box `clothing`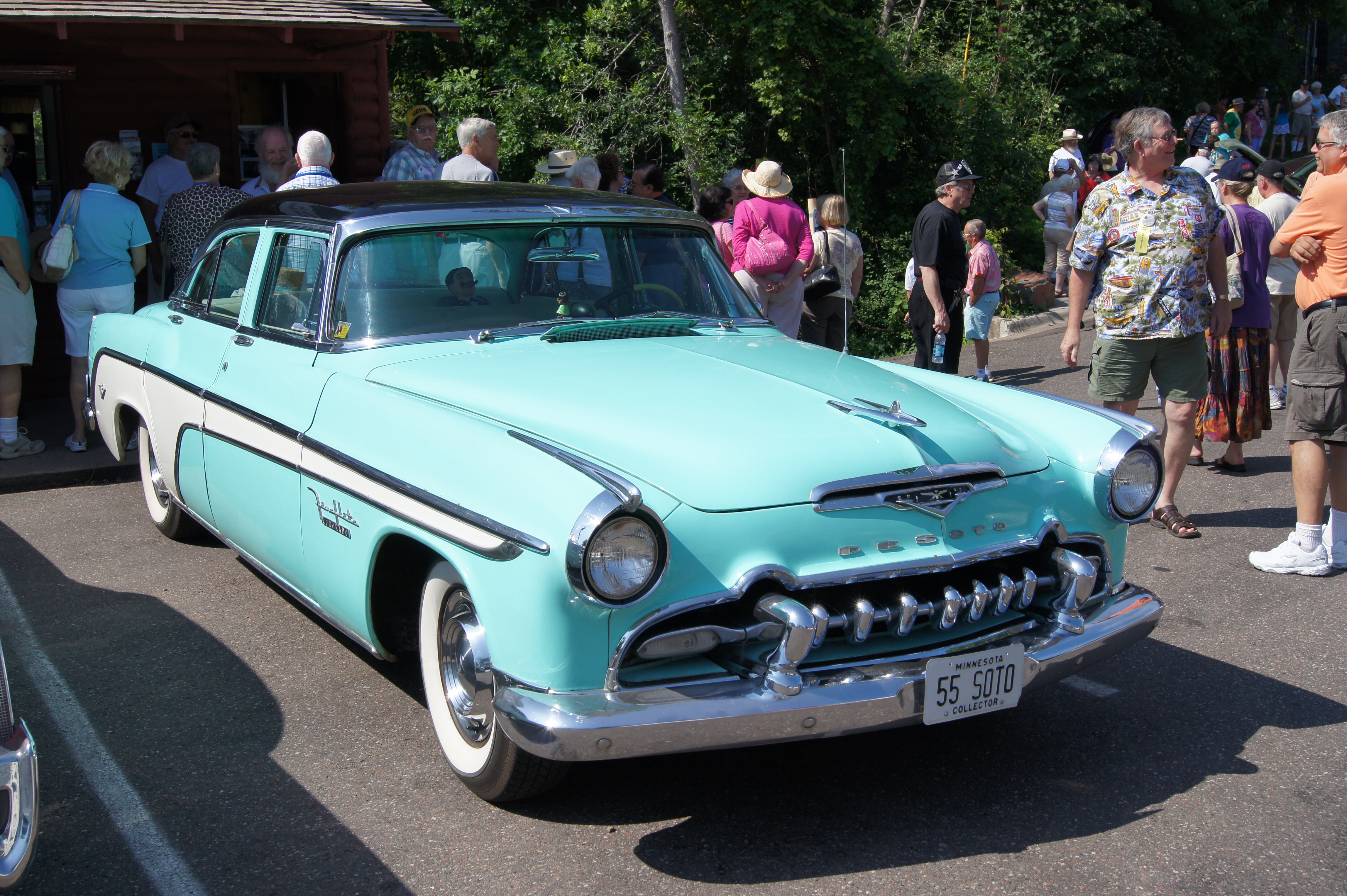
BBox(215, 57, 239, 99)
